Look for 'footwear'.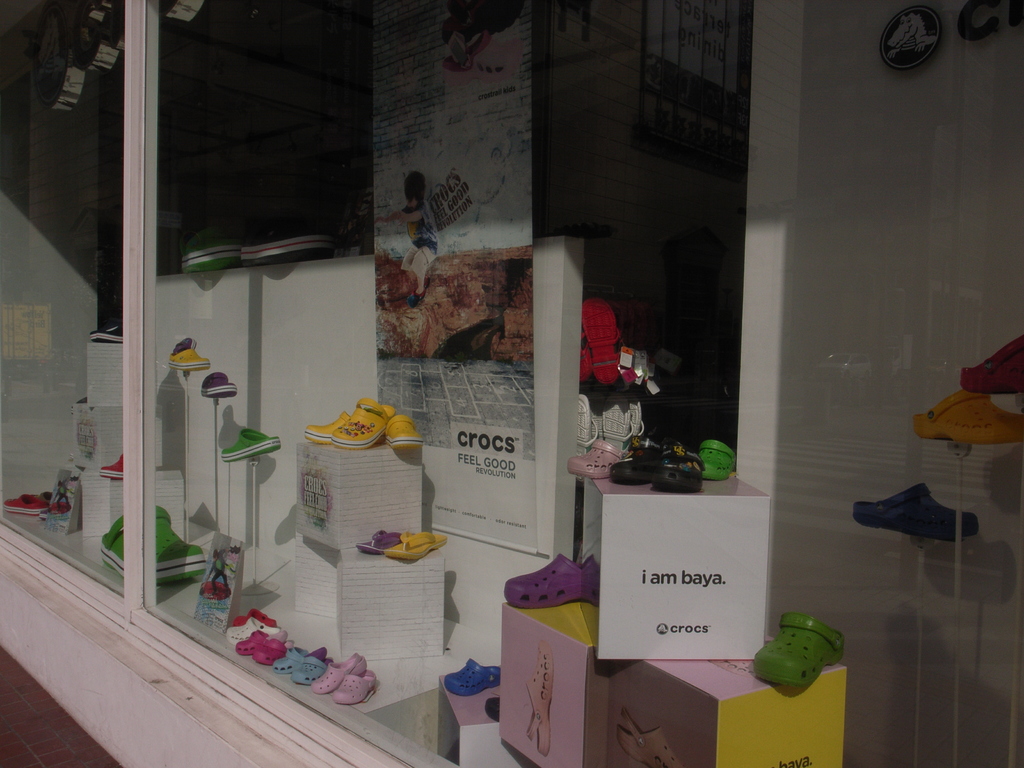
Found: 385 418 424 448.
